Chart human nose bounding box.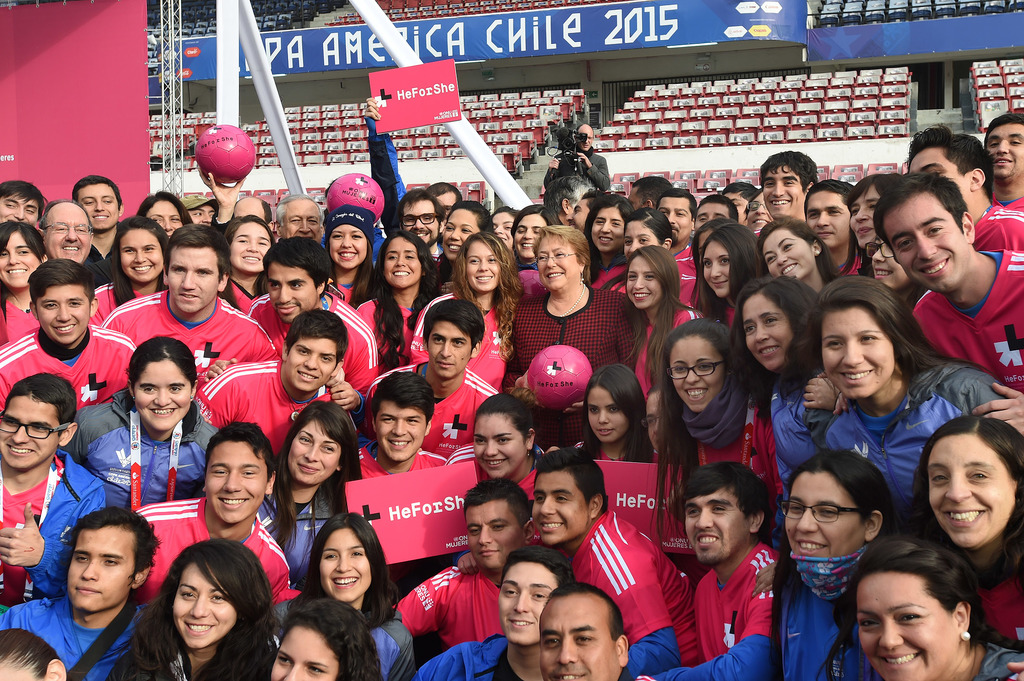
Charted: box(339, 238, 354, 249).
